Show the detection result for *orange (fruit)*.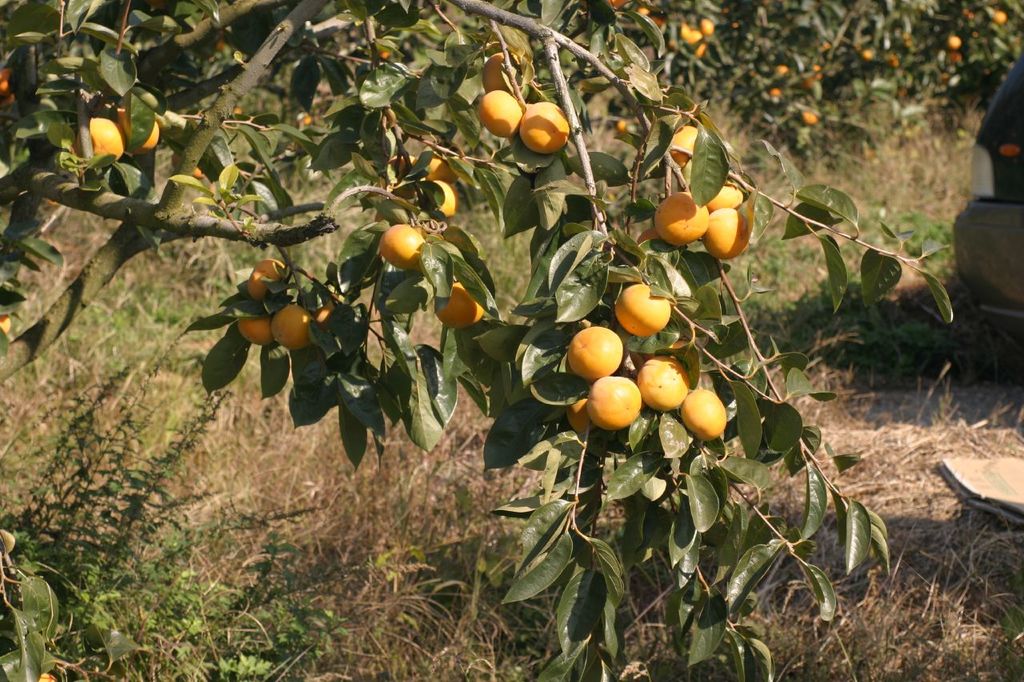
left=682, top=386, right=730, bottom=445.
